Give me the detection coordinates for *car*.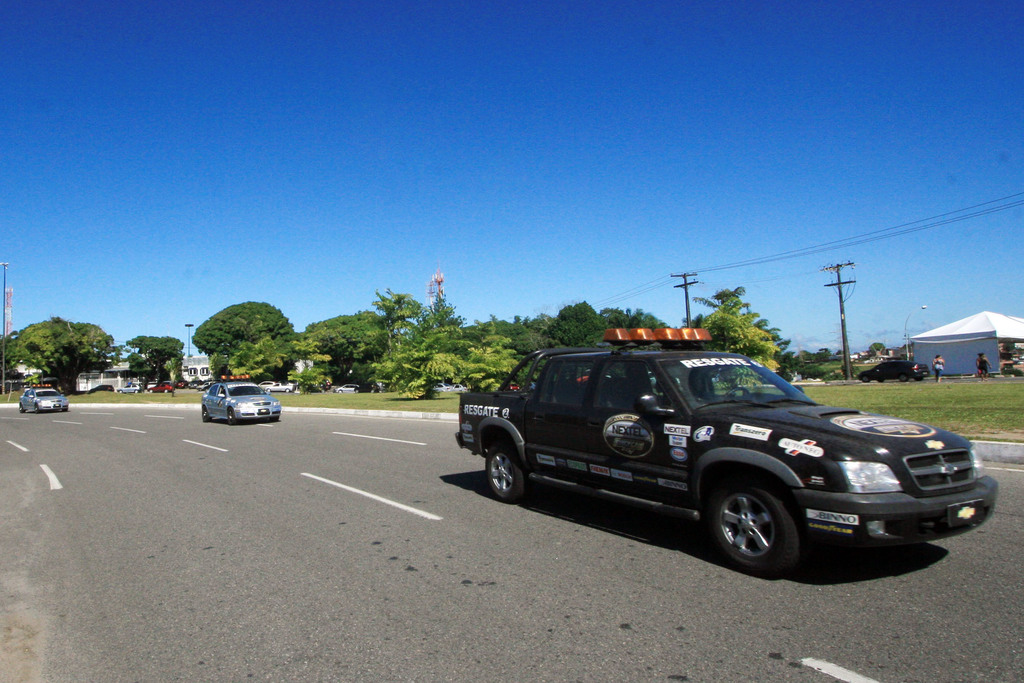
198,381,208,391.
